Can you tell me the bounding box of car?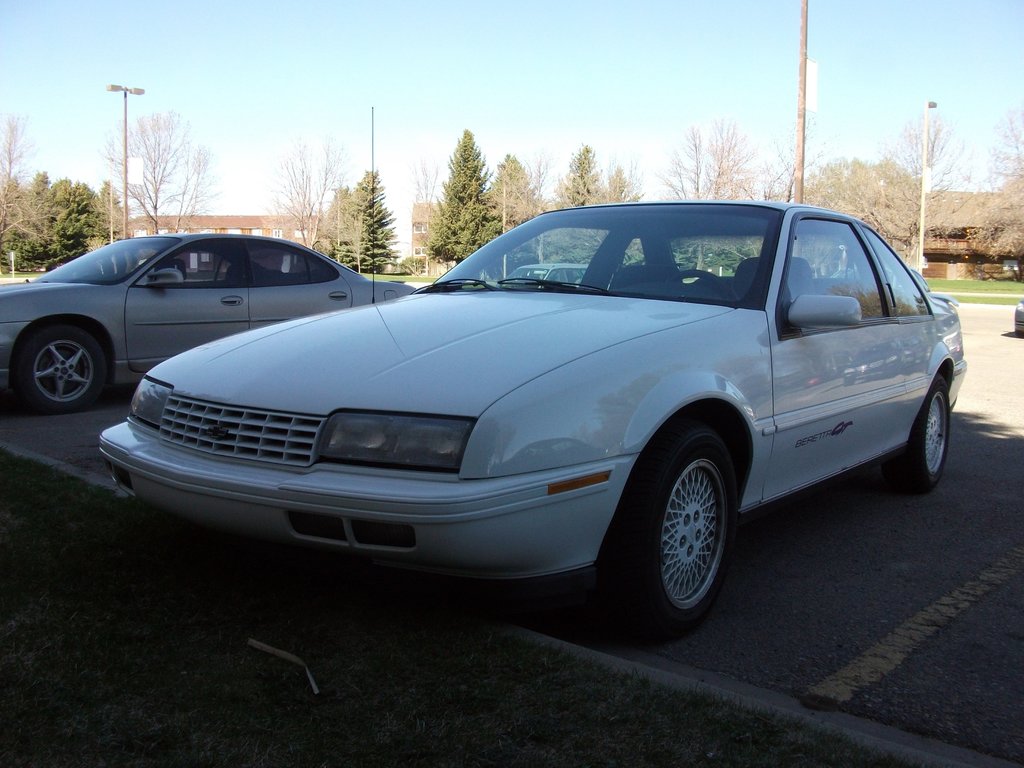
x1=0, y1=232, x2=417, y2=412.
